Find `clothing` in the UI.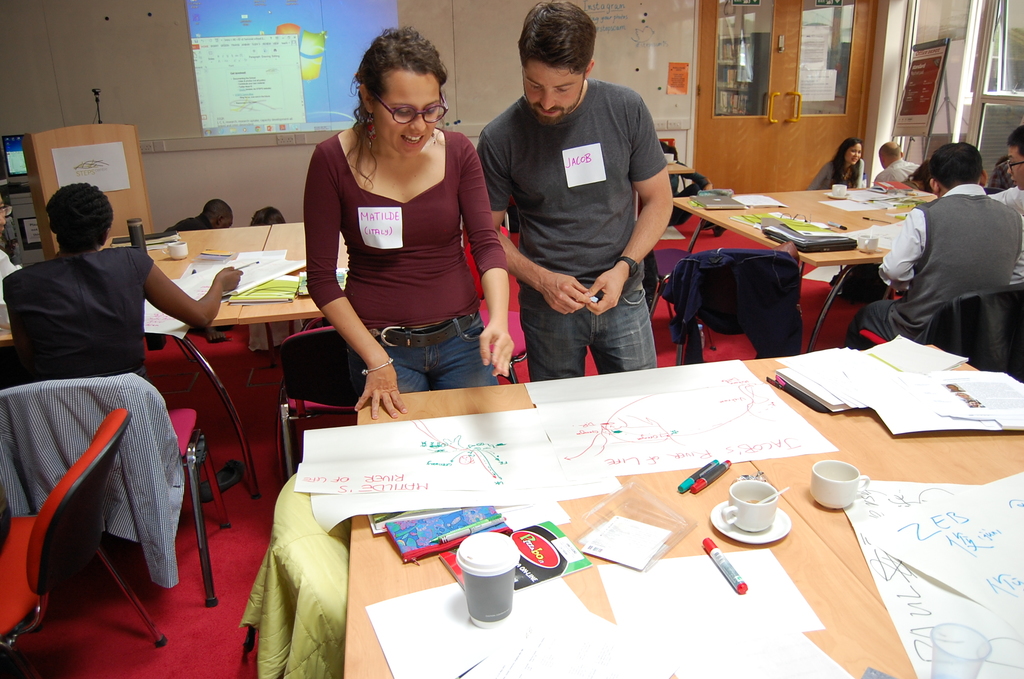
UI element at (left=0, top=246, right=145, bottom=375).
